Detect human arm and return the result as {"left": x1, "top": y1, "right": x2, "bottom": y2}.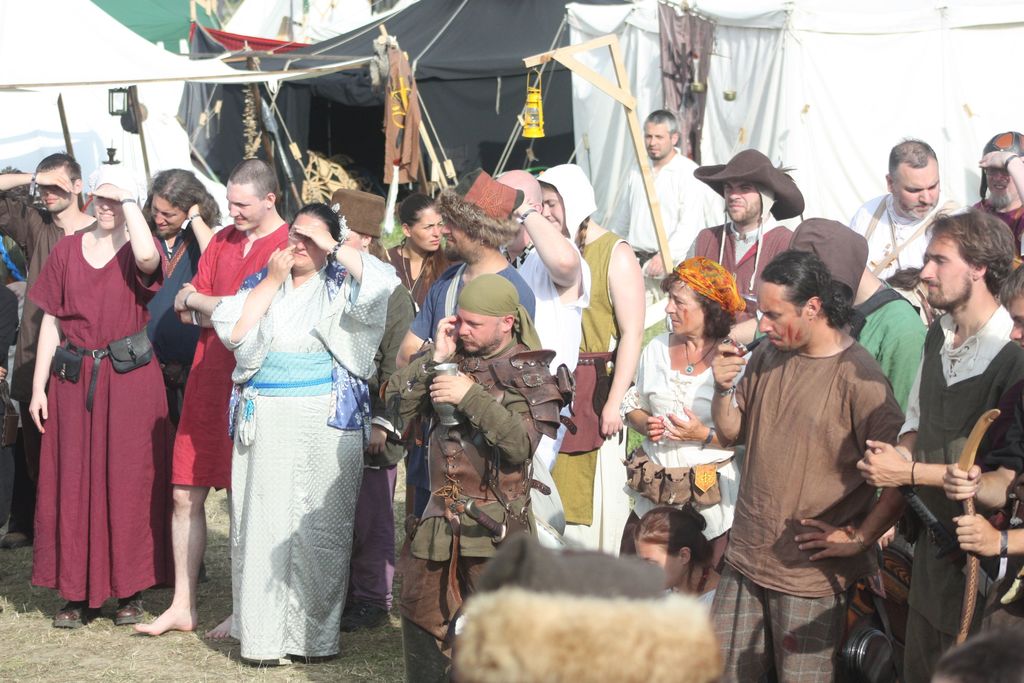
{"left": 597, "top": 244, "right": 658, "bottom": 443}.
